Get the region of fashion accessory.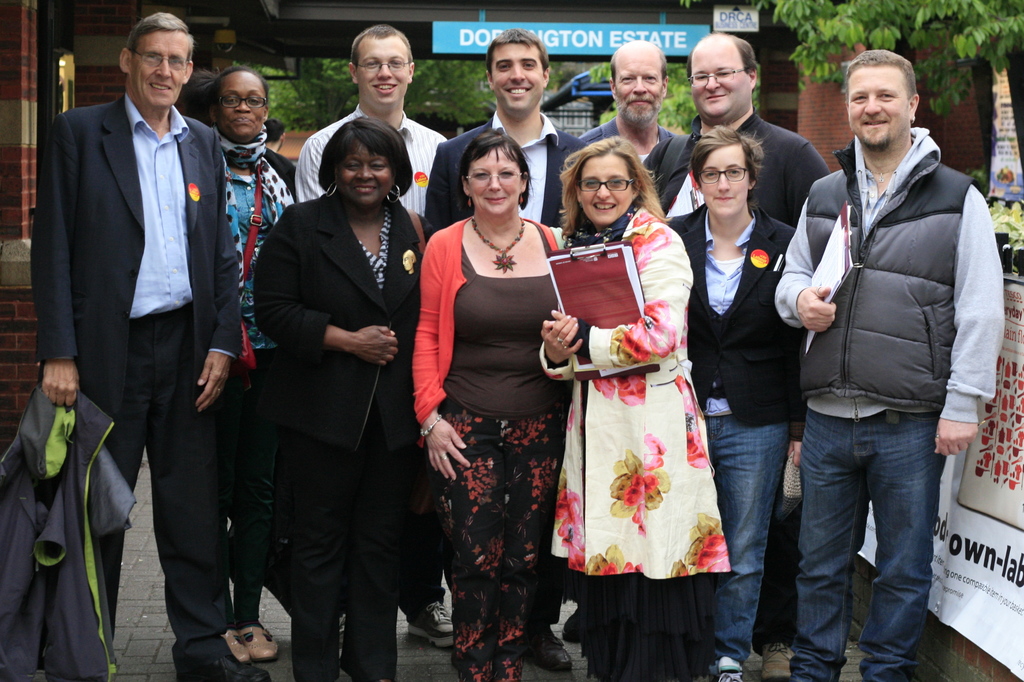
561 343 565 348.
